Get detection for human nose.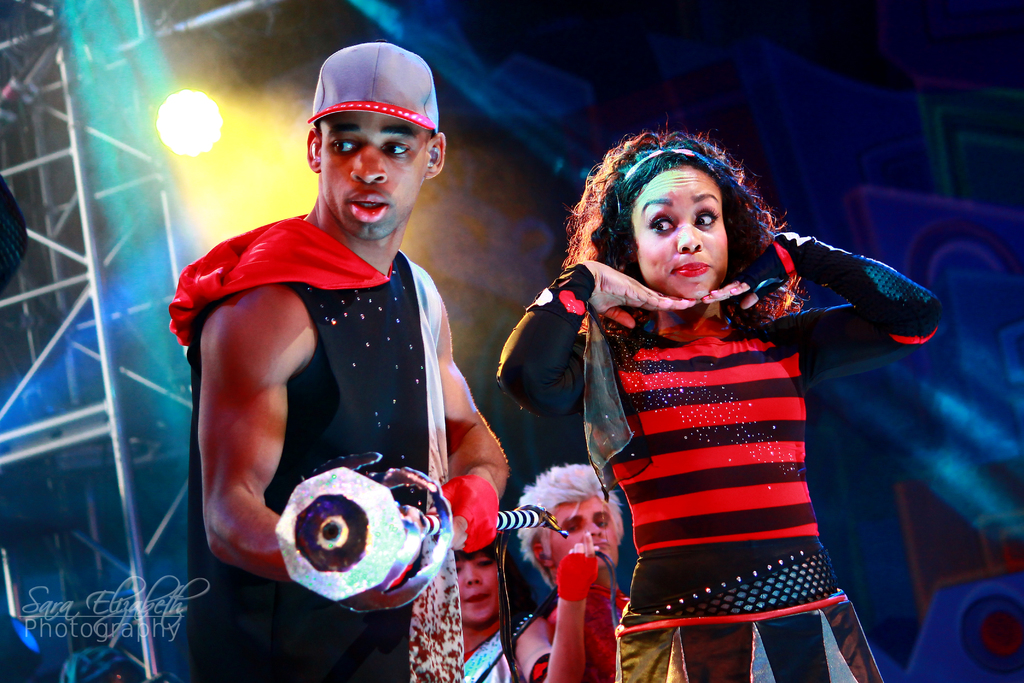
Detection: (675,219,703,253).
